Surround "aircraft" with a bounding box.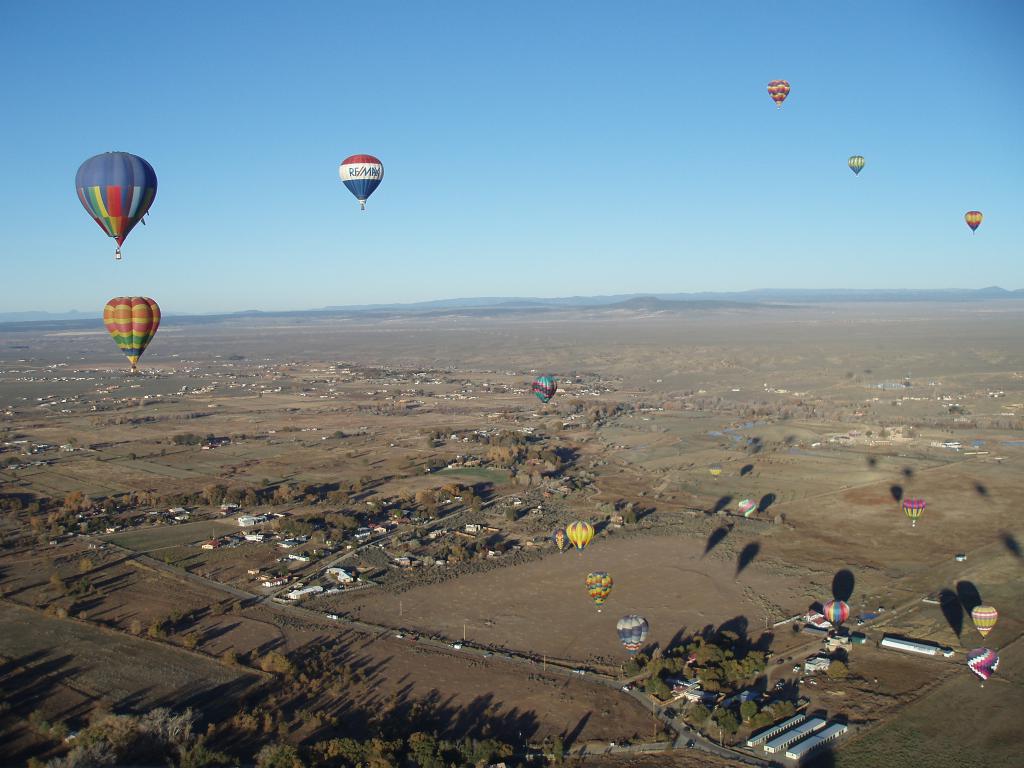
l=826, t=601, r=851, b=633.
